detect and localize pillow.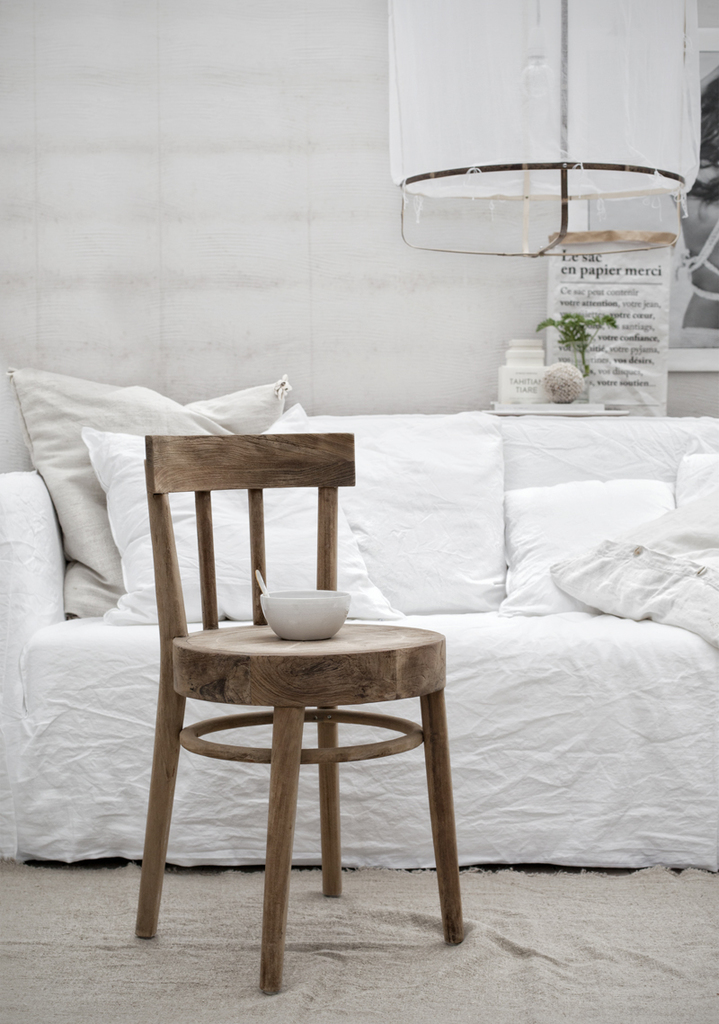
Localized at 80, 405, 384, 624.
